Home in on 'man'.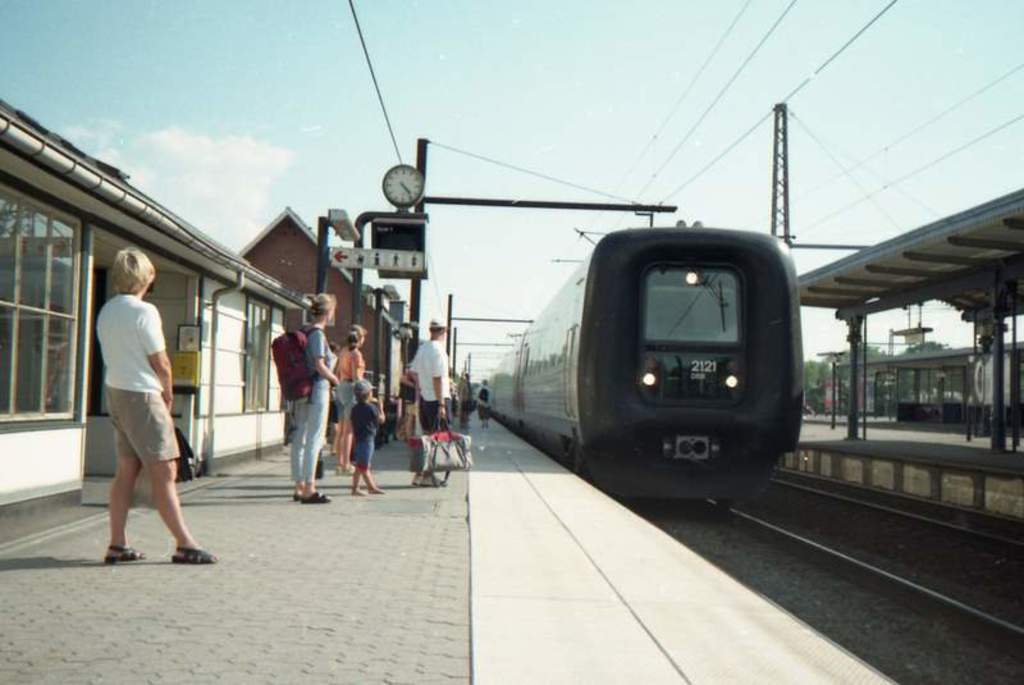
Homed in at [left=472, top=382, right=492, bottom=431].
